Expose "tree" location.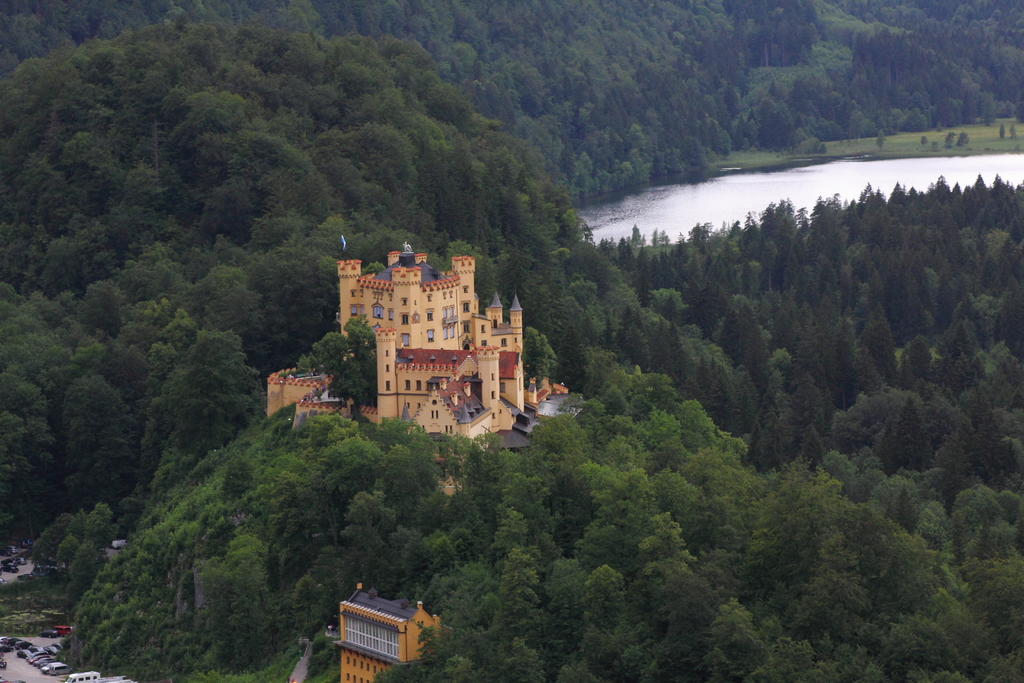
Exposed at 10:165:272:580.
